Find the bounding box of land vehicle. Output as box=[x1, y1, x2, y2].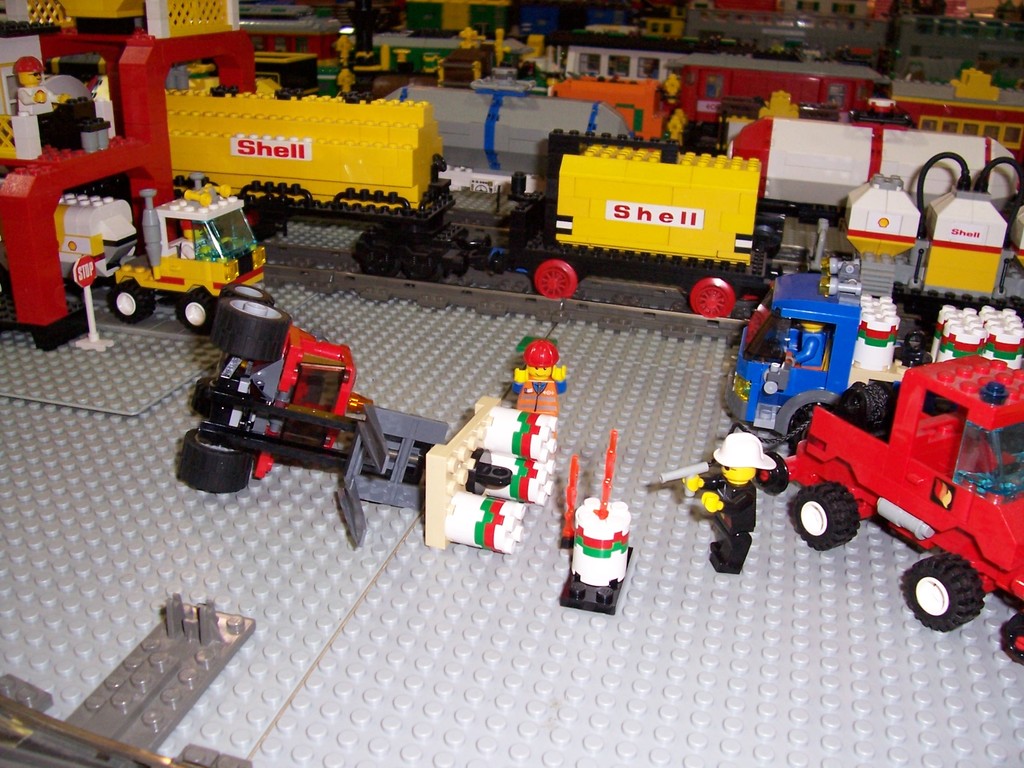
box=[714, 273, 1023, 442].
